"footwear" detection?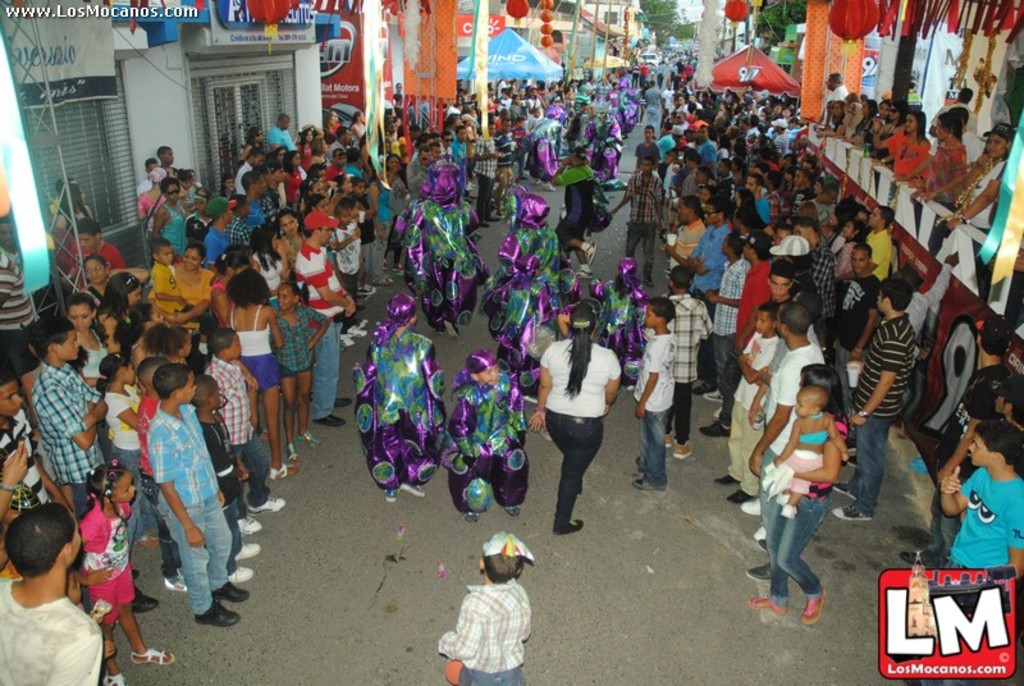
695,383,716,393
